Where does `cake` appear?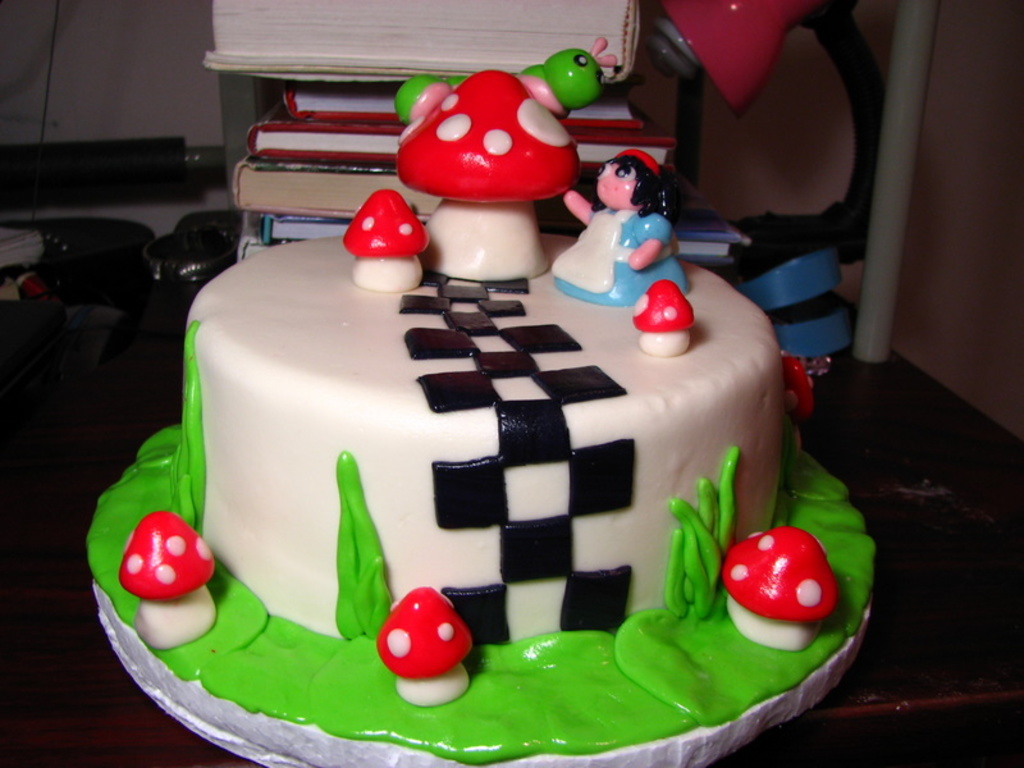
Appears at Rect(86, 38, 877, 767).
